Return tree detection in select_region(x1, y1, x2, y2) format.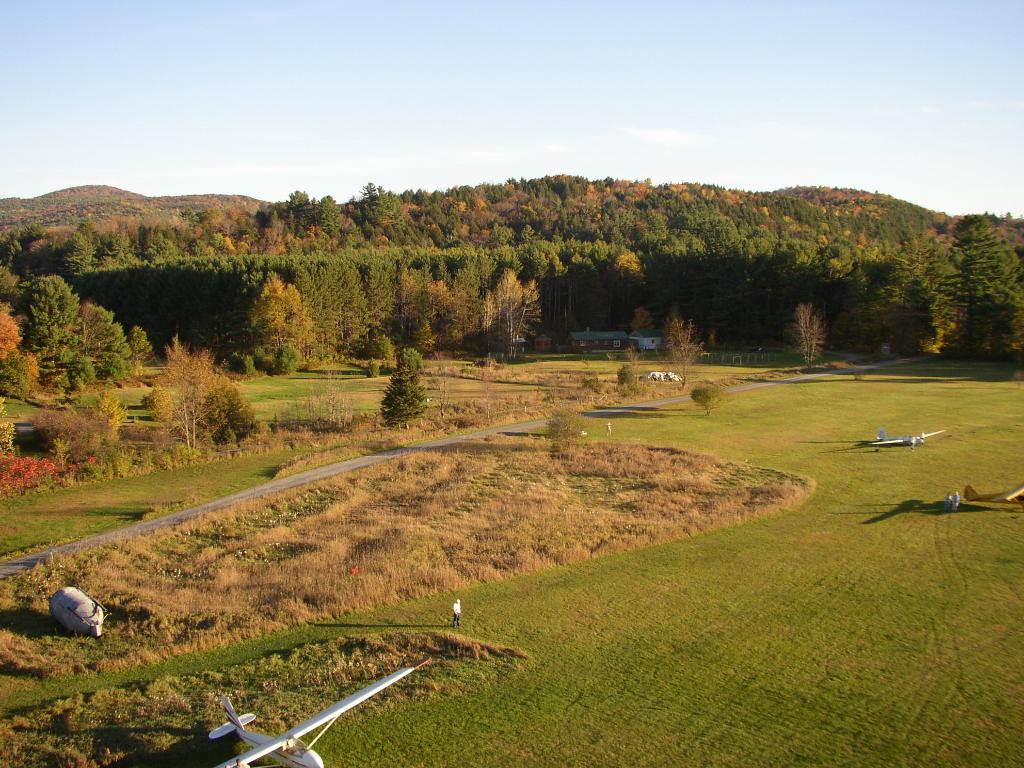
select_region(150, 332, 228, 461).
